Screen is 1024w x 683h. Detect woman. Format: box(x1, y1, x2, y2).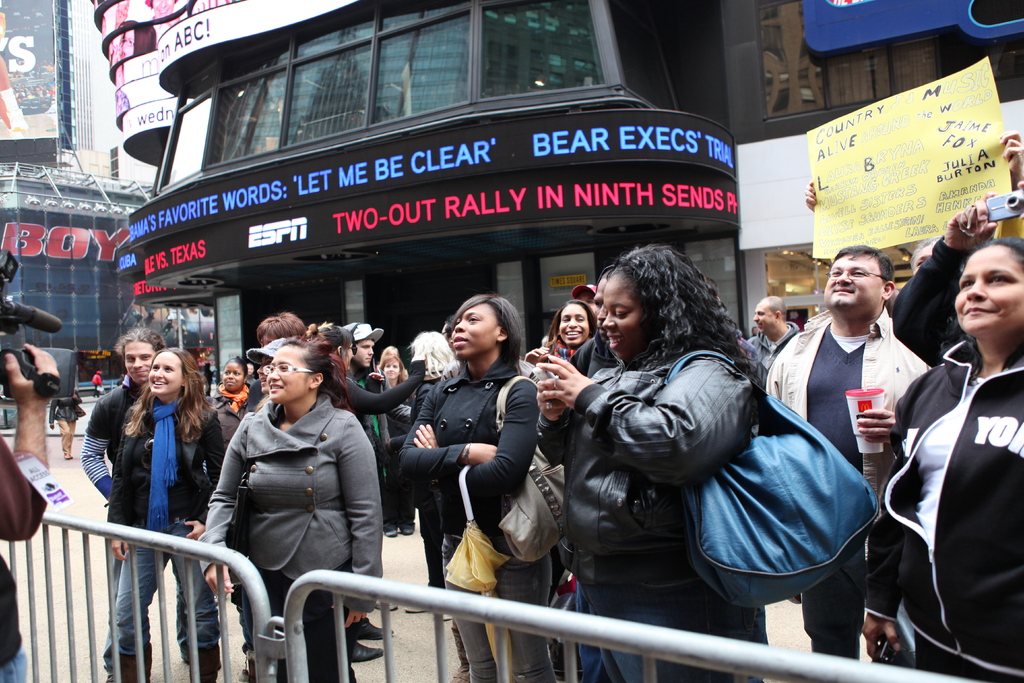
box(376, 352, 404, 531).
